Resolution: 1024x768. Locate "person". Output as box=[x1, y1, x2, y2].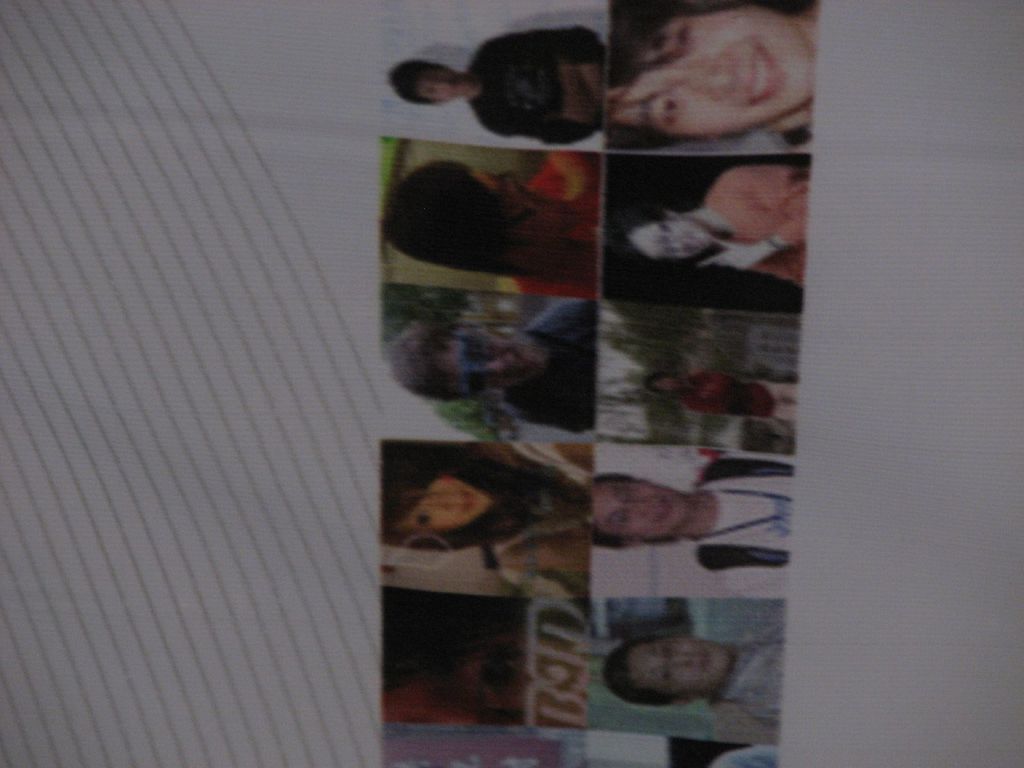
box=[646, 371, 796, 422].
